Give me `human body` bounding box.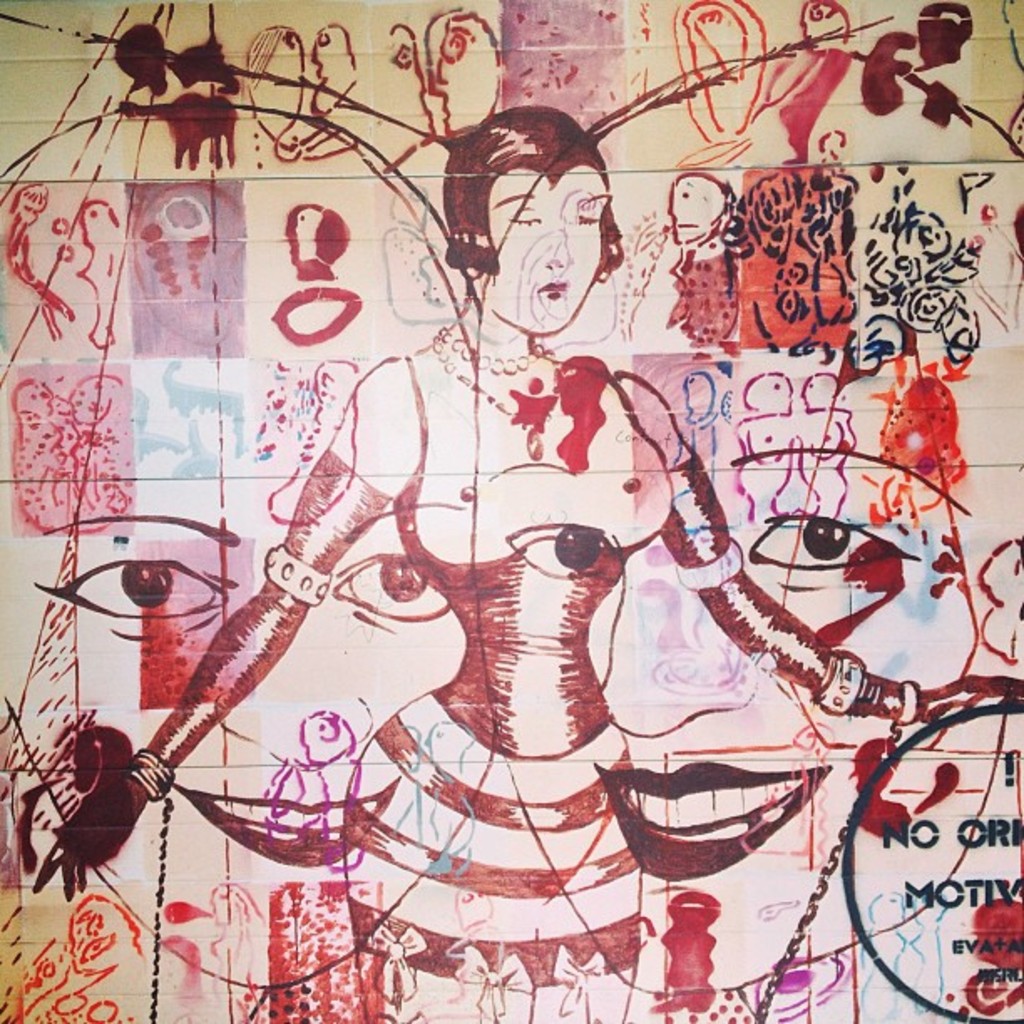
32/102/1022/1022.
